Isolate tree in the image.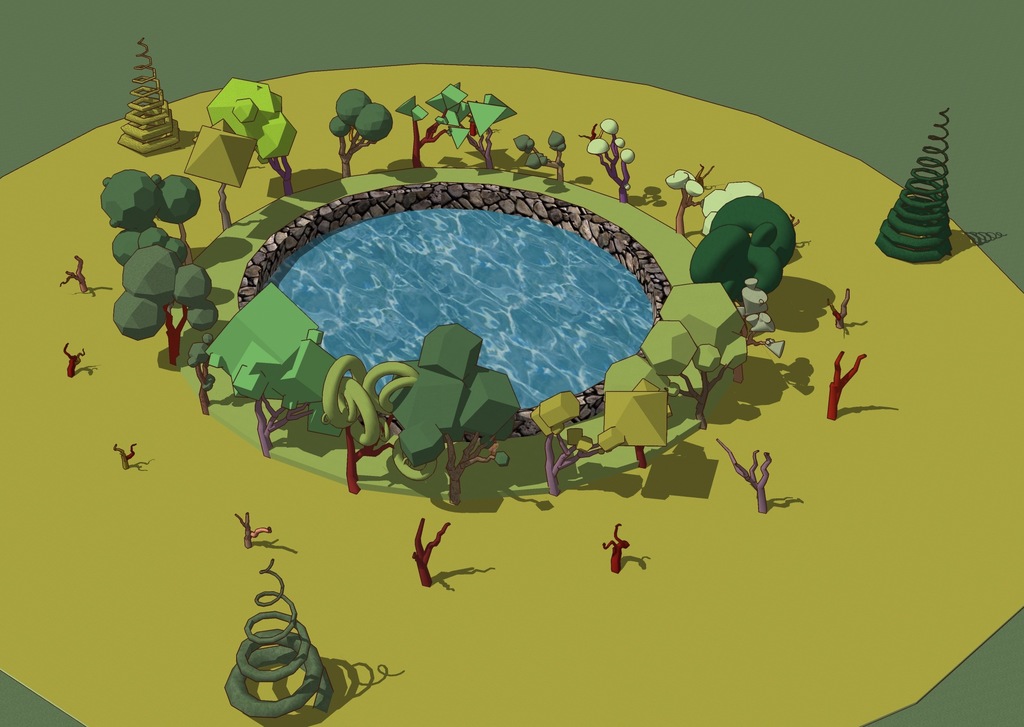
Isolated region: bbox(206, 75, 301, 205).
